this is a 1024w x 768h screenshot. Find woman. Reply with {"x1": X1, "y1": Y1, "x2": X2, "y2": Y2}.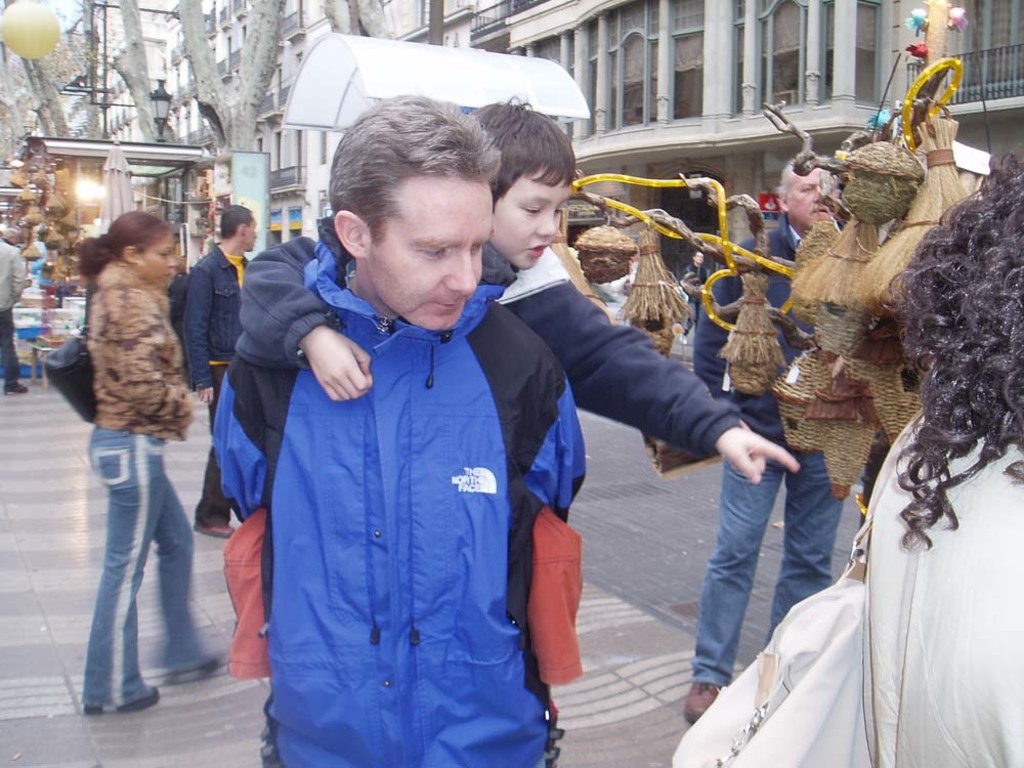
{"x1": 669, "y1": 139, "x2": 1023, "y2": 767}.
